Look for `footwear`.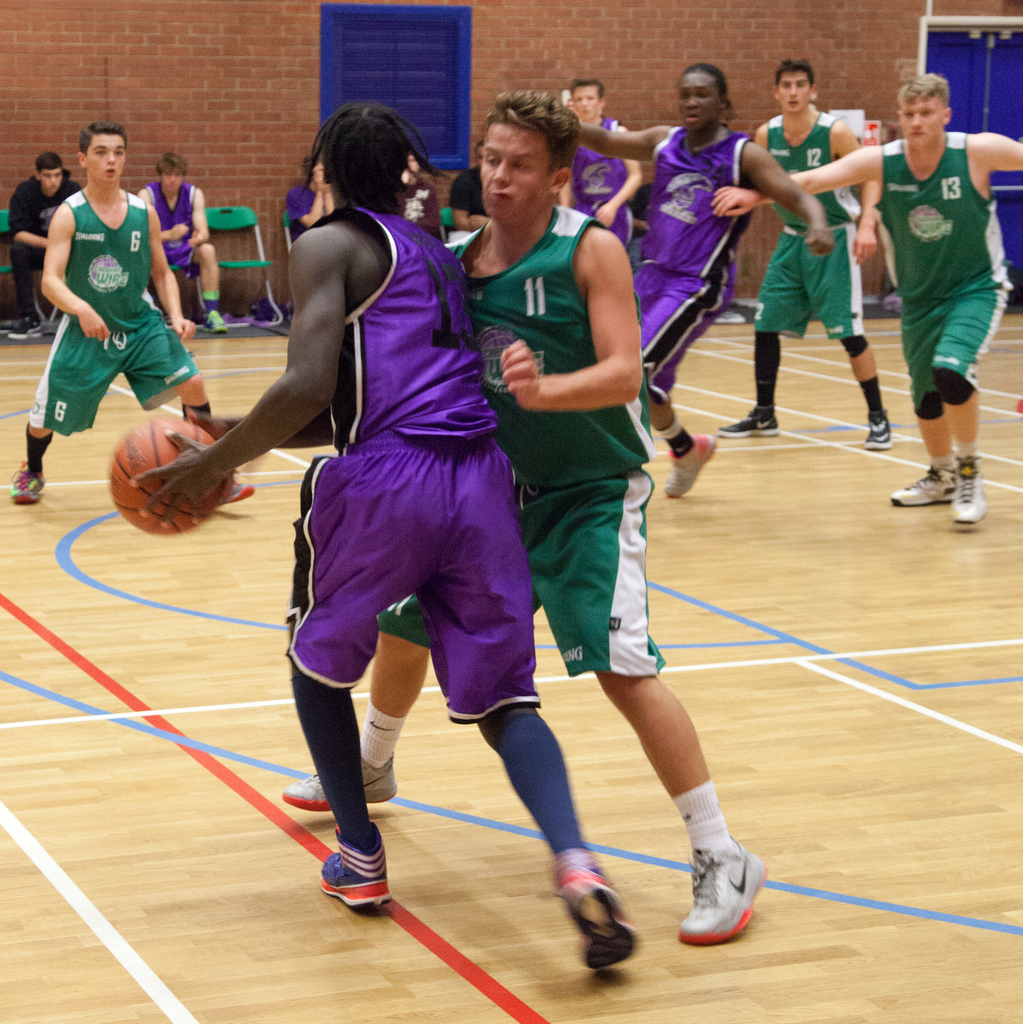
Found: x1=205 y1=307 x2=228 y2=332.
